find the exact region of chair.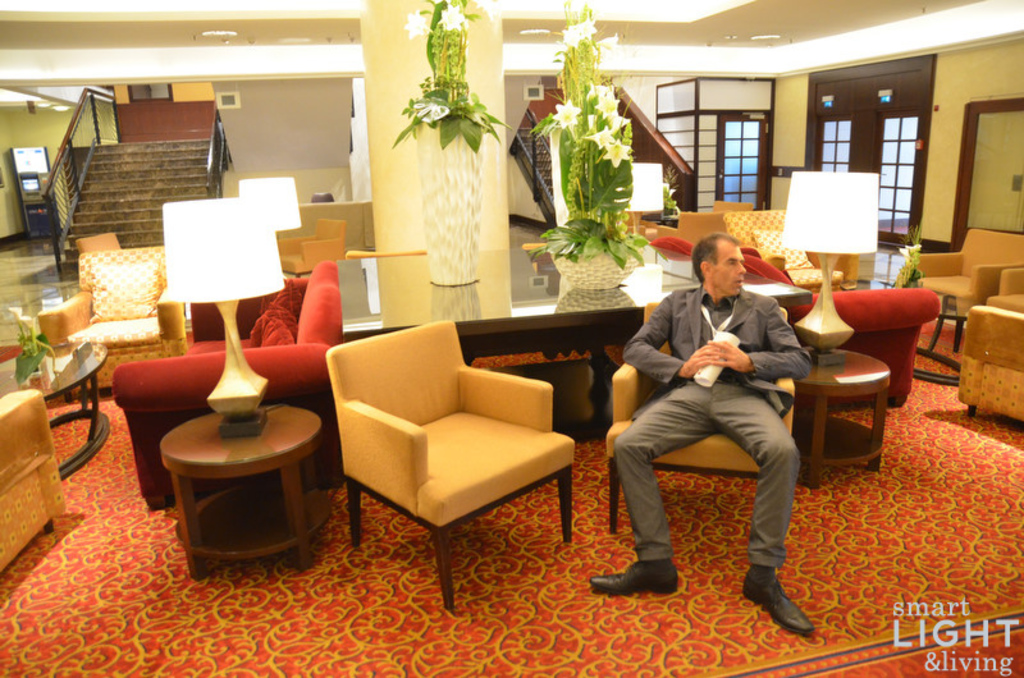
Exact region: 628:207:659:238.
